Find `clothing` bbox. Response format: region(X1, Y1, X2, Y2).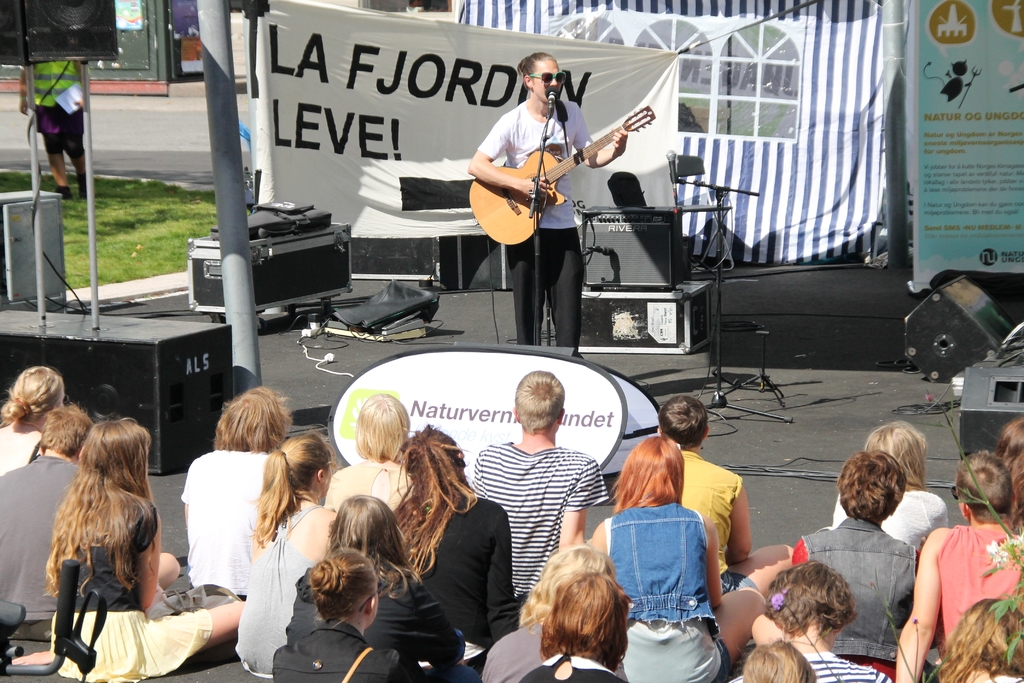
region(463, 441, 608, 598).
